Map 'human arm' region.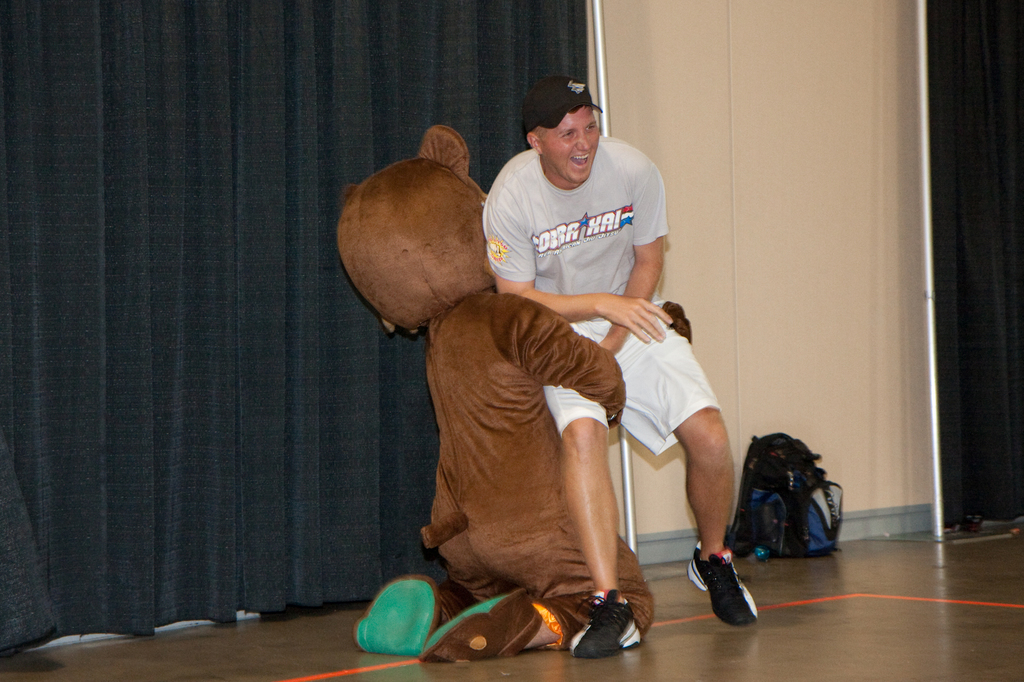
Mapped to [left=600, top=160, right=677, bottom=370].
